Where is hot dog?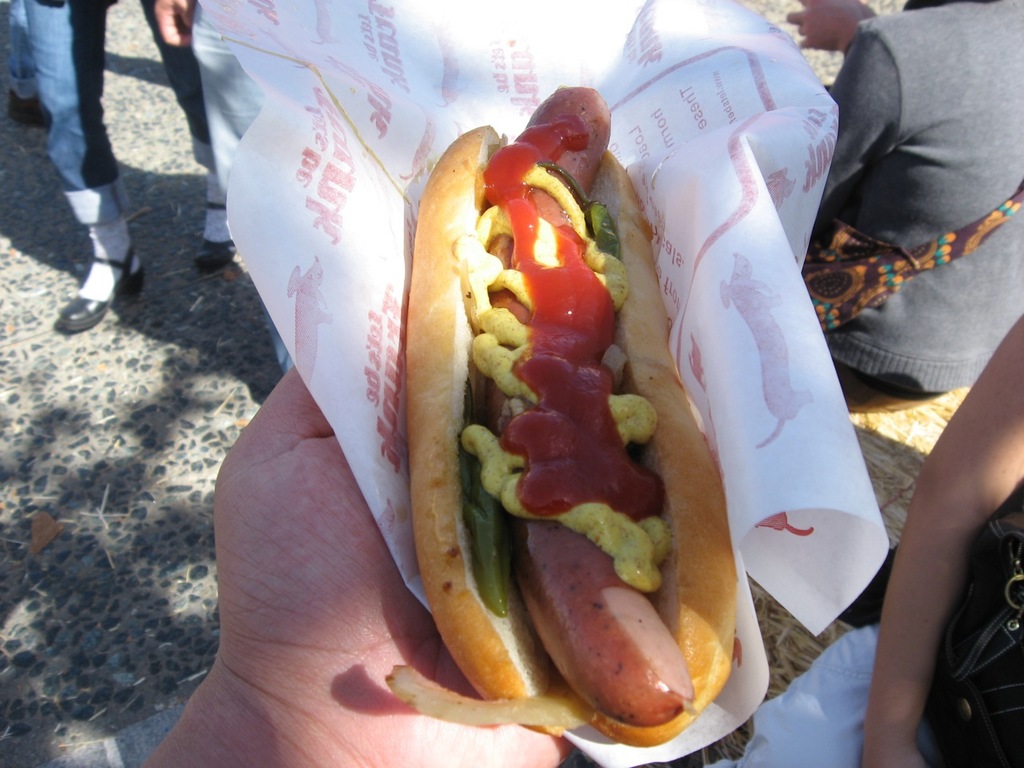
(x1=422, y1=74, x2=635, y2=751).
